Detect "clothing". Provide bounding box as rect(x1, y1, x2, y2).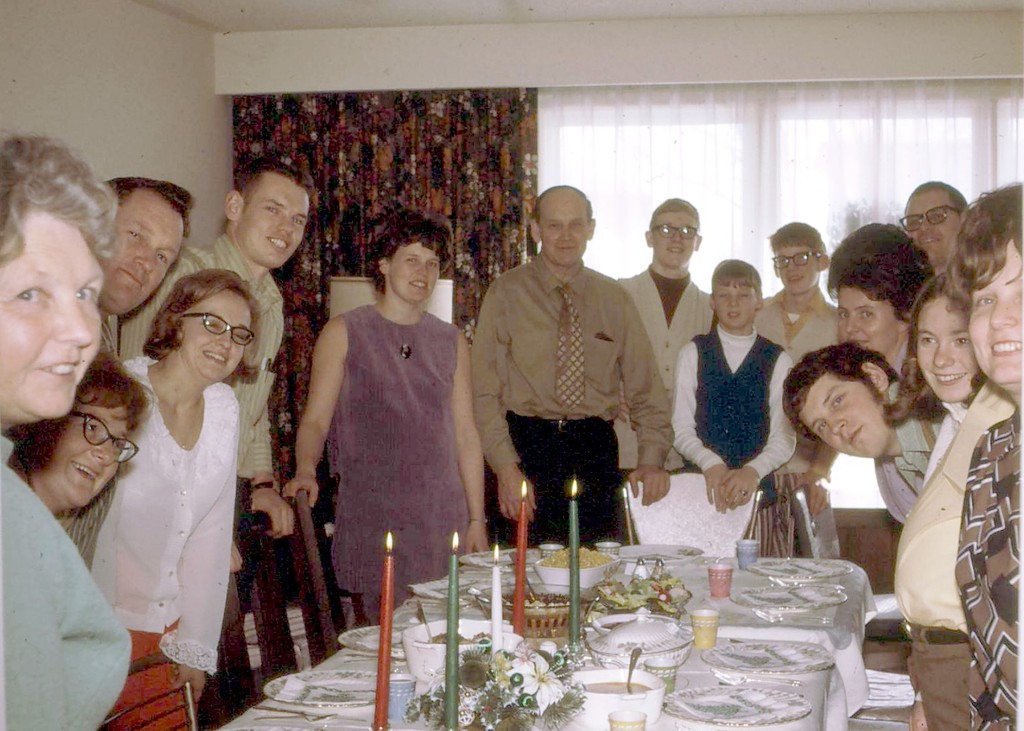
rect(0, 435, 140, 730).
